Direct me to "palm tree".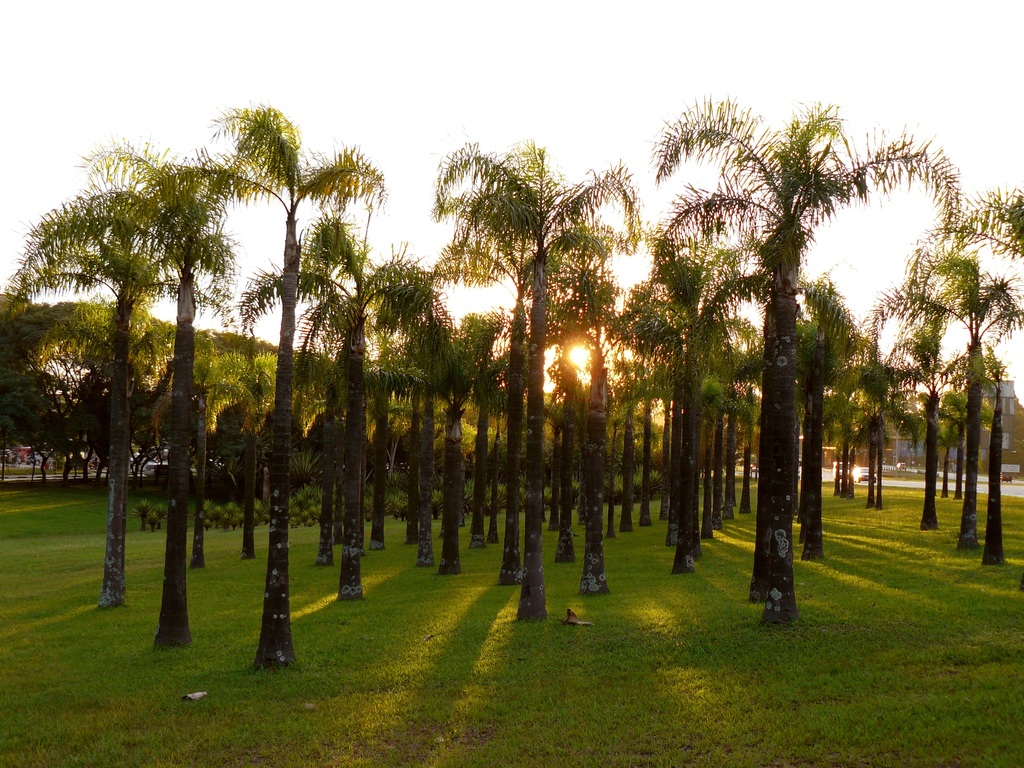
Direction: box=[614, 246, 726, 520].
